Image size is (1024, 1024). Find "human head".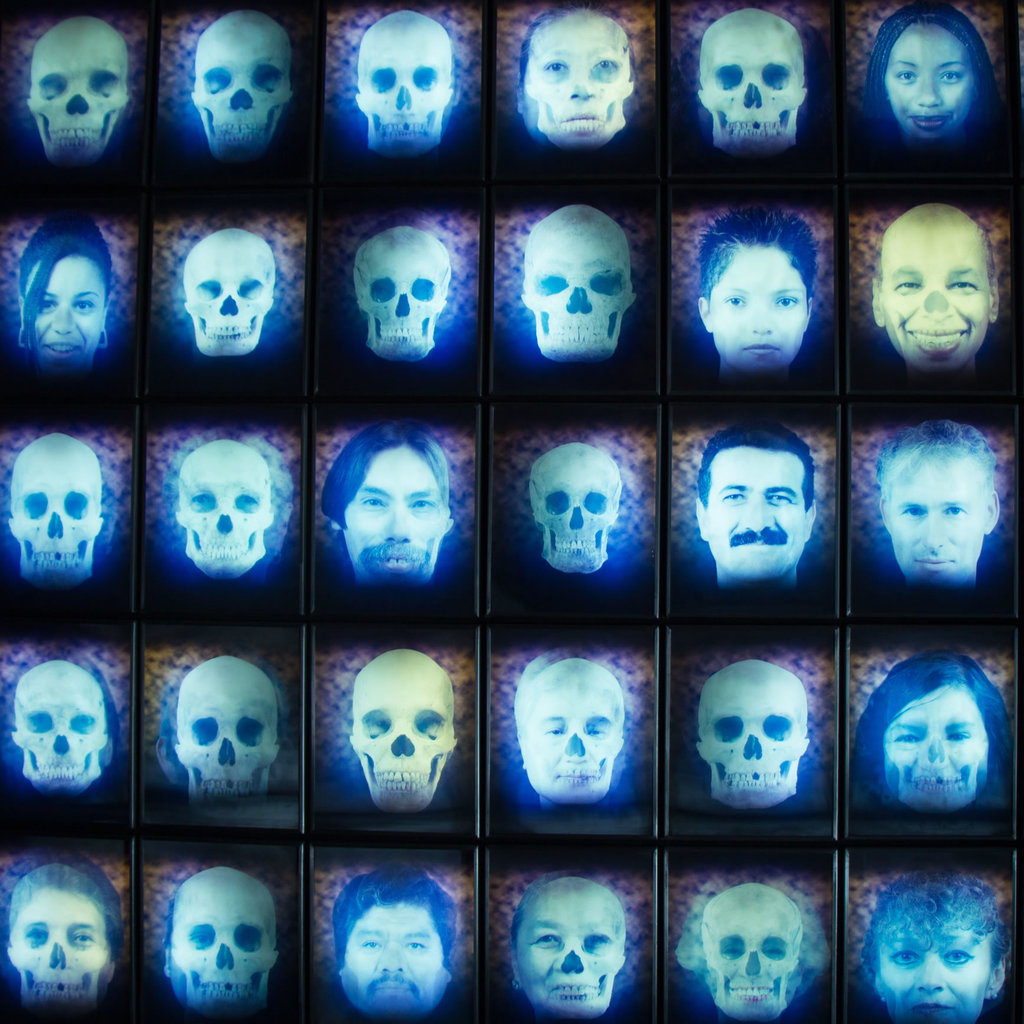
<box>321,424,460,586</box>.
